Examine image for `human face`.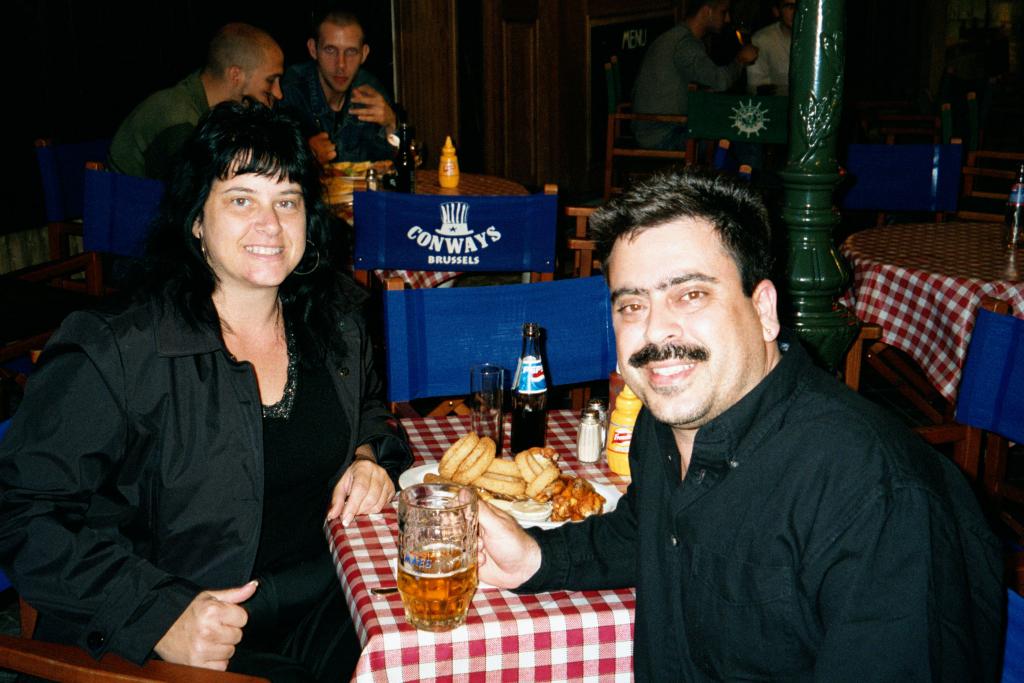
Examination result: detection(201, 149, 304, 285).
